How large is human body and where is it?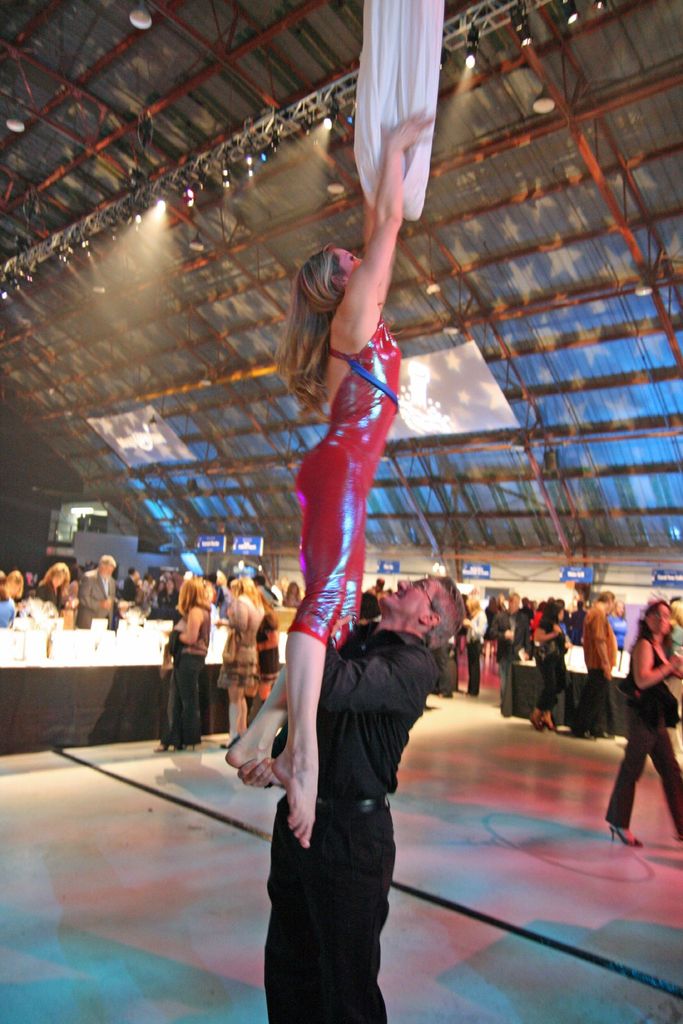
Bounding box: (left=37, top=579, right=69, bottom=610).
